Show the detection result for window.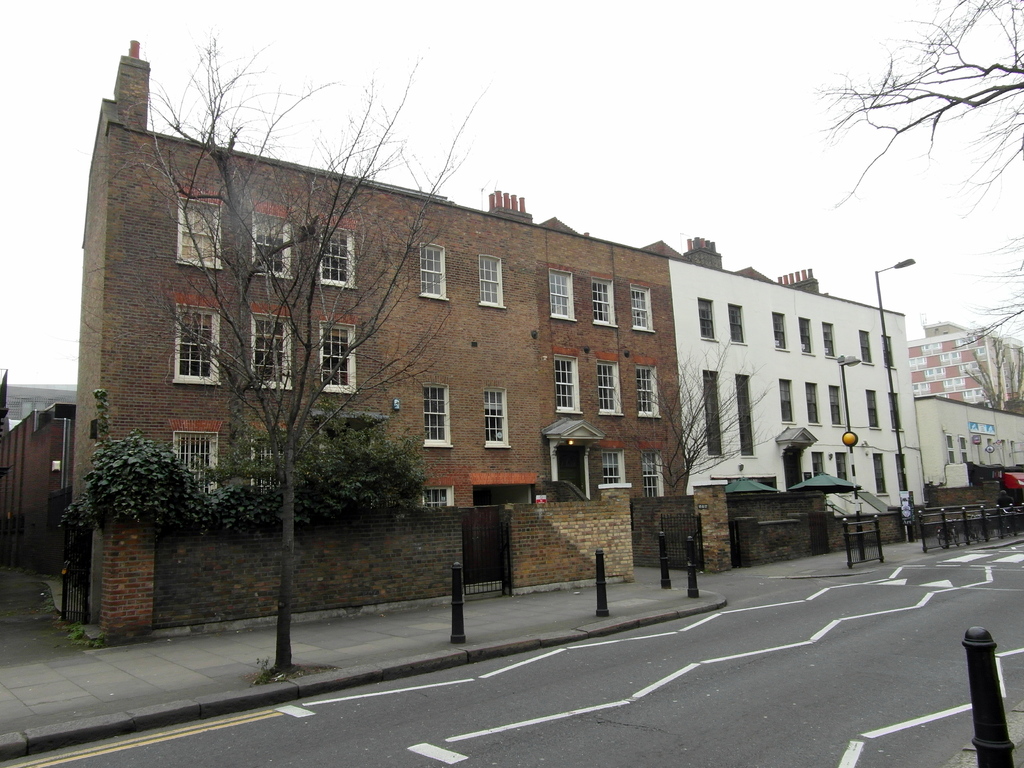
<box>419,243,449,303</box>.
